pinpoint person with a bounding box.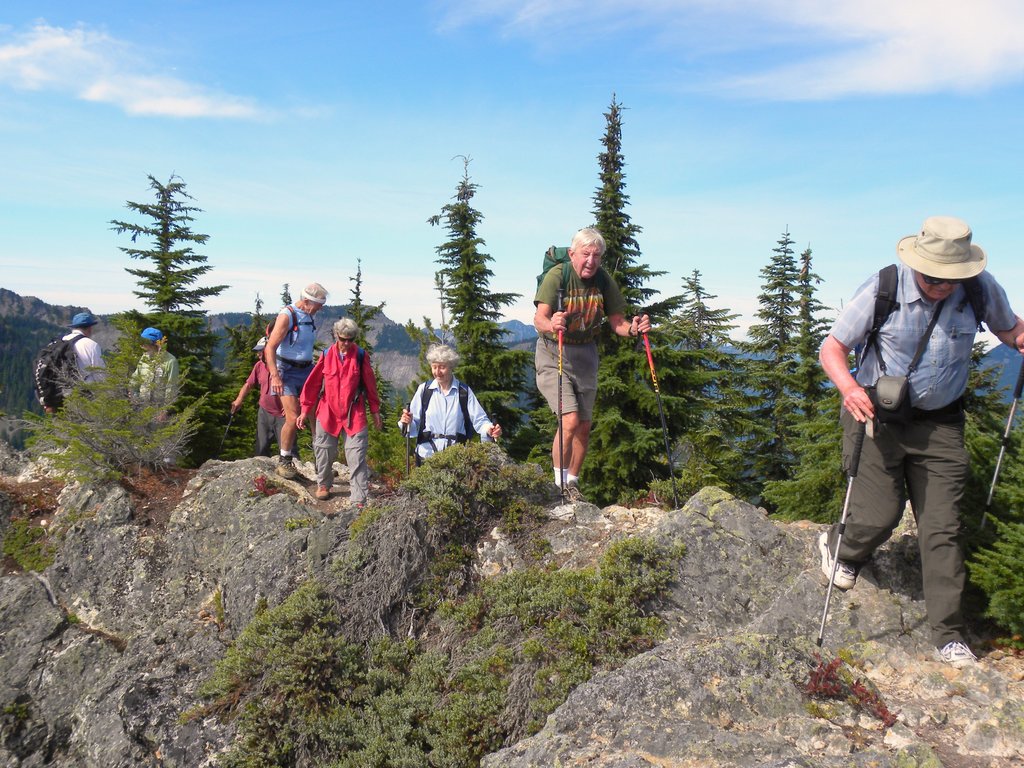
left=400, top=338, right=498, bottom=460.
